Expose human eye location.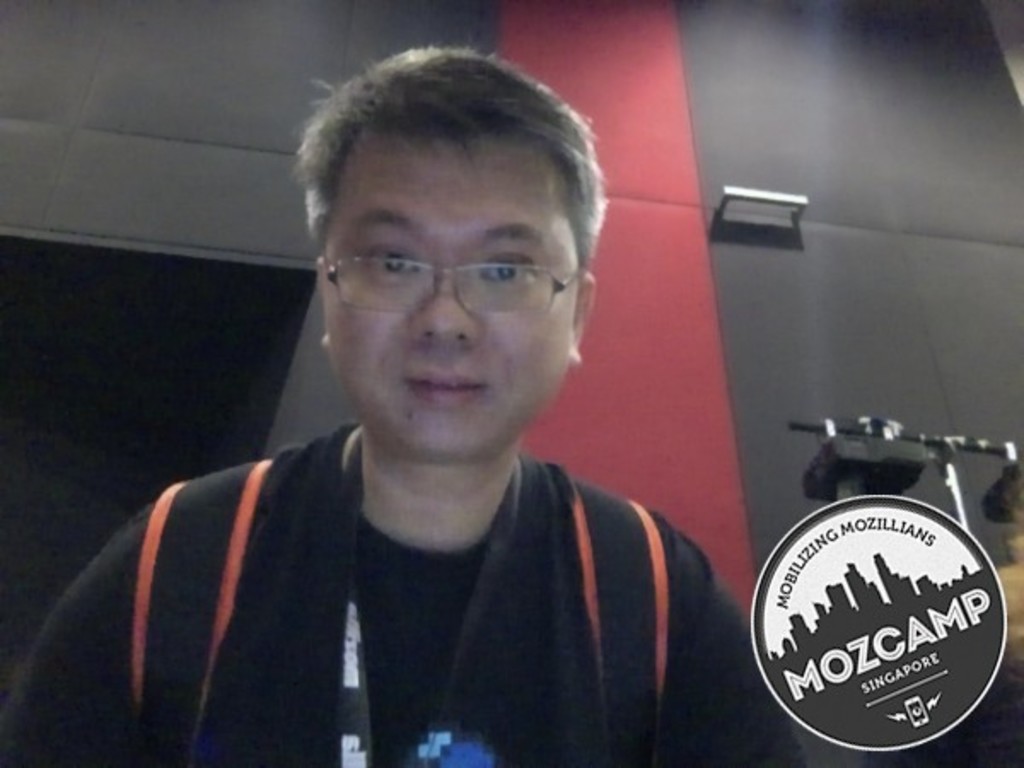
Exposed at locate(355, 239, 422, 280).
